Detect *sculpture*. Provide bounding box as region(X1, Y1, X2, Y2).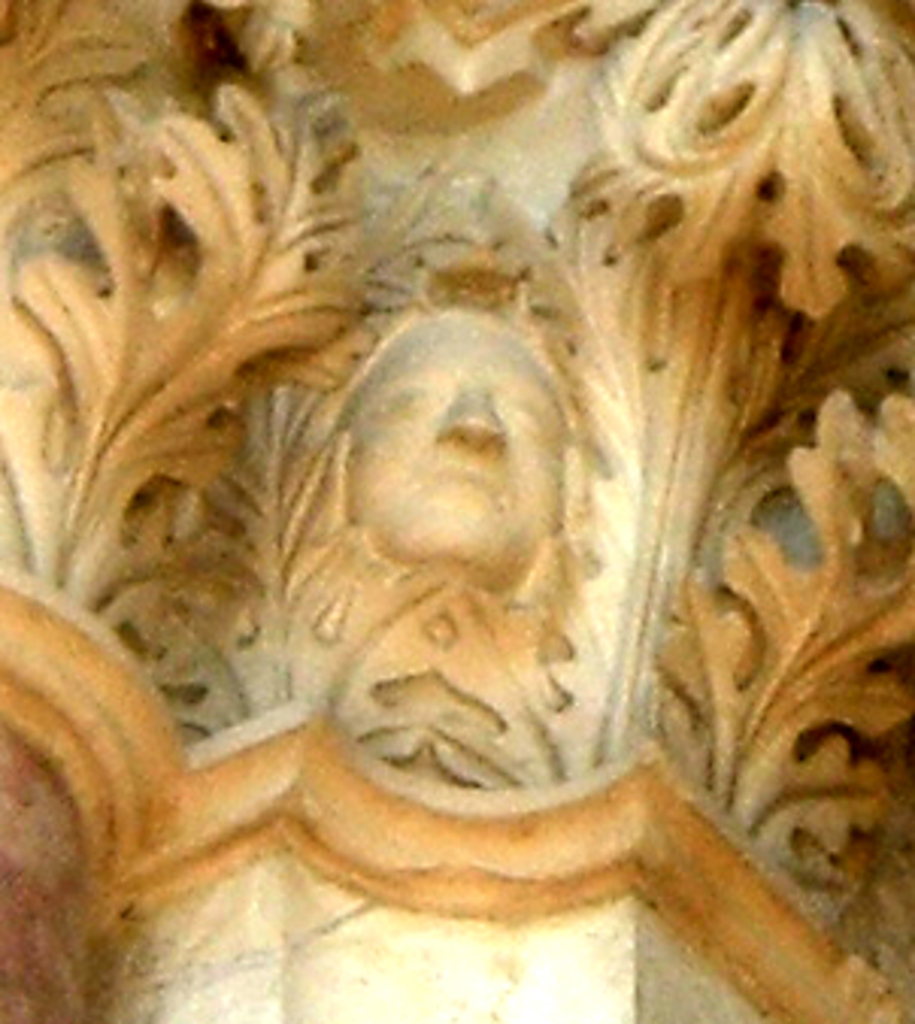
region(24, 0, 914, 1023).
